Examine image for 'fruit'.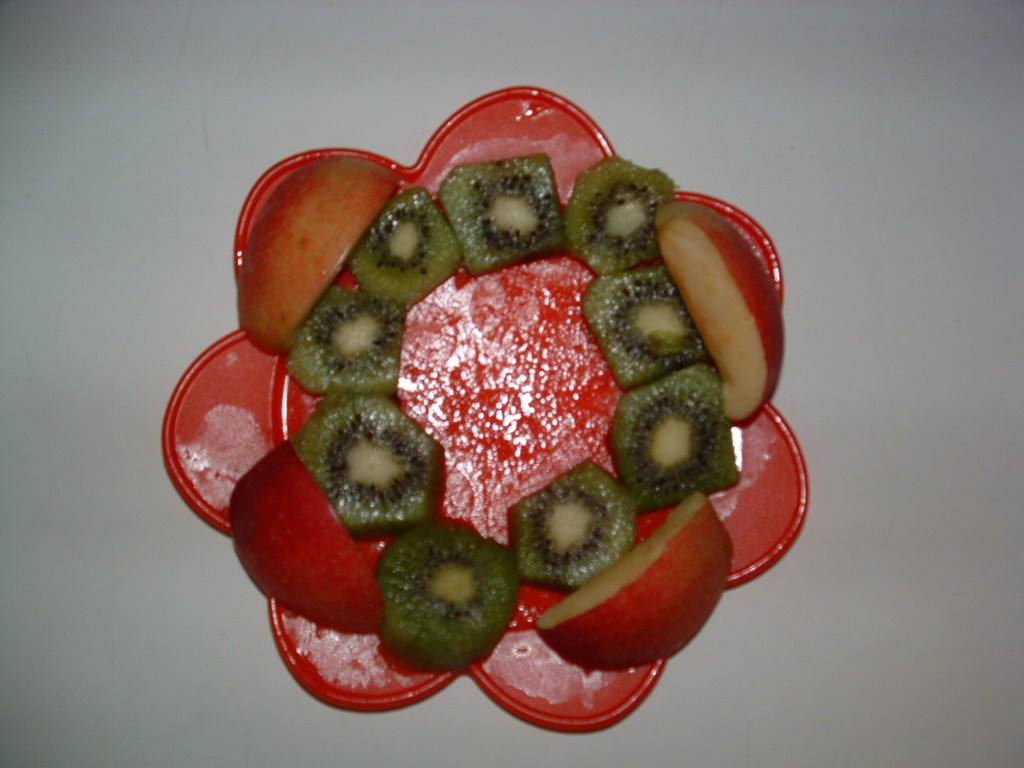
Examination result: x1=222 y1=442 x2=391 y2=634.
